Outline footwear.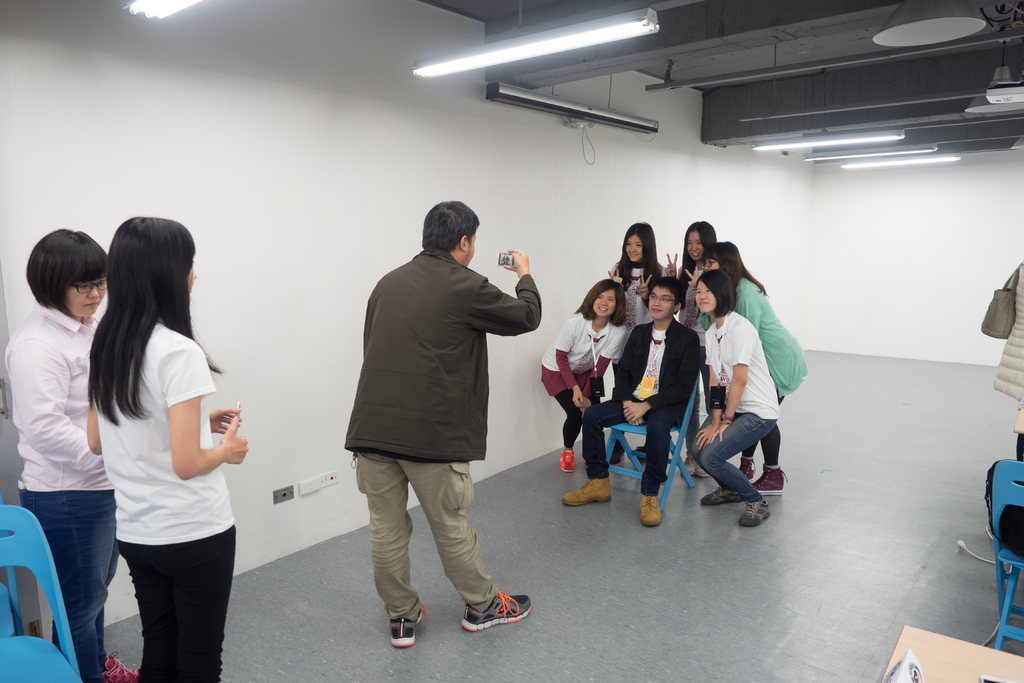
Outline: [557, 447, 576, 472].
